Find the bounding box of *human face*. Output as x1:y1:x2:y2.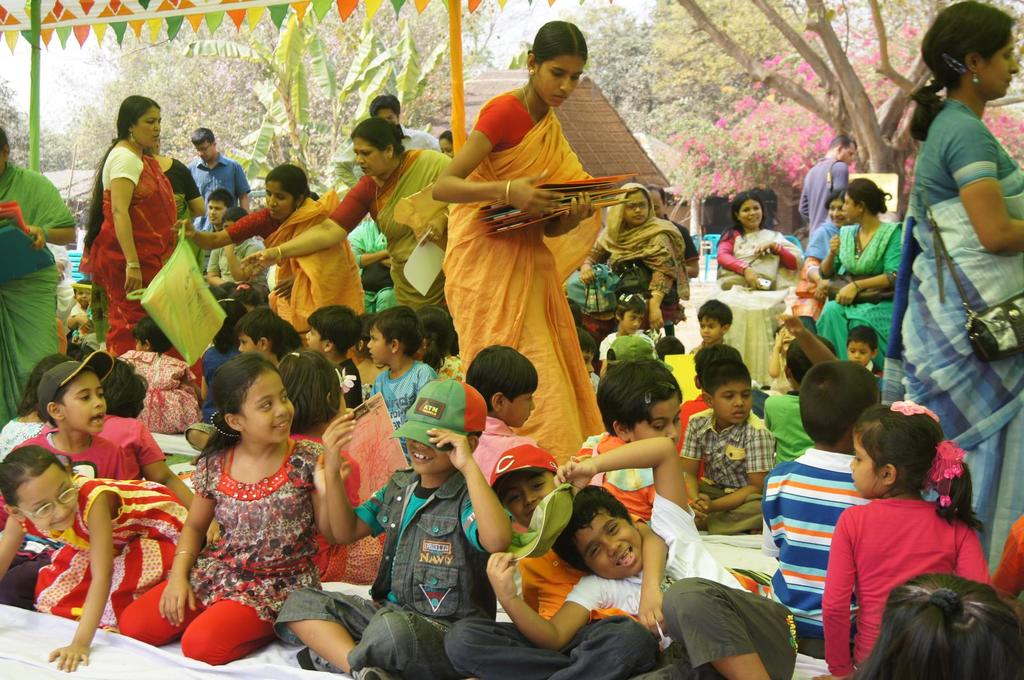
60:368:107:433.
